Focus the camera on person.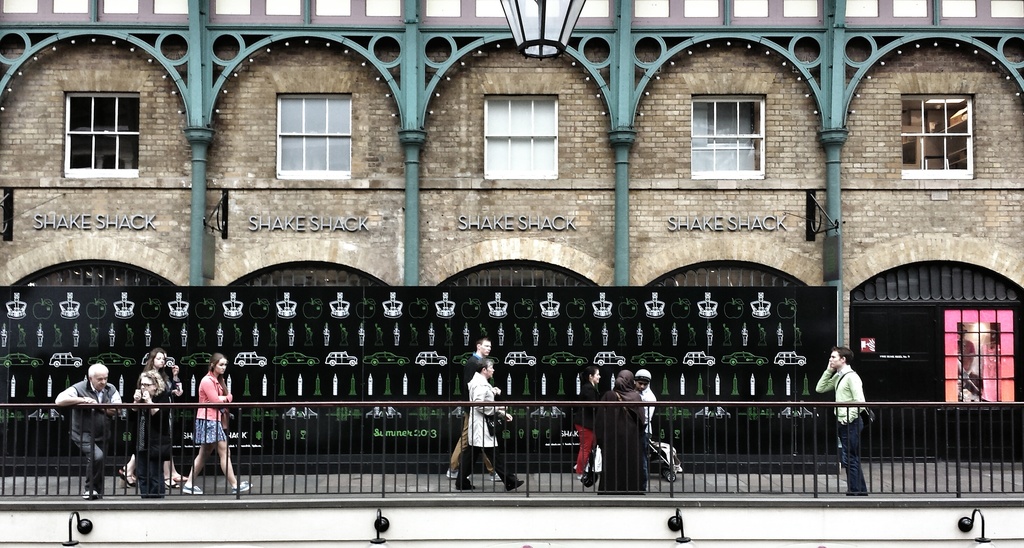
Focus region: [594,362,657,498].
